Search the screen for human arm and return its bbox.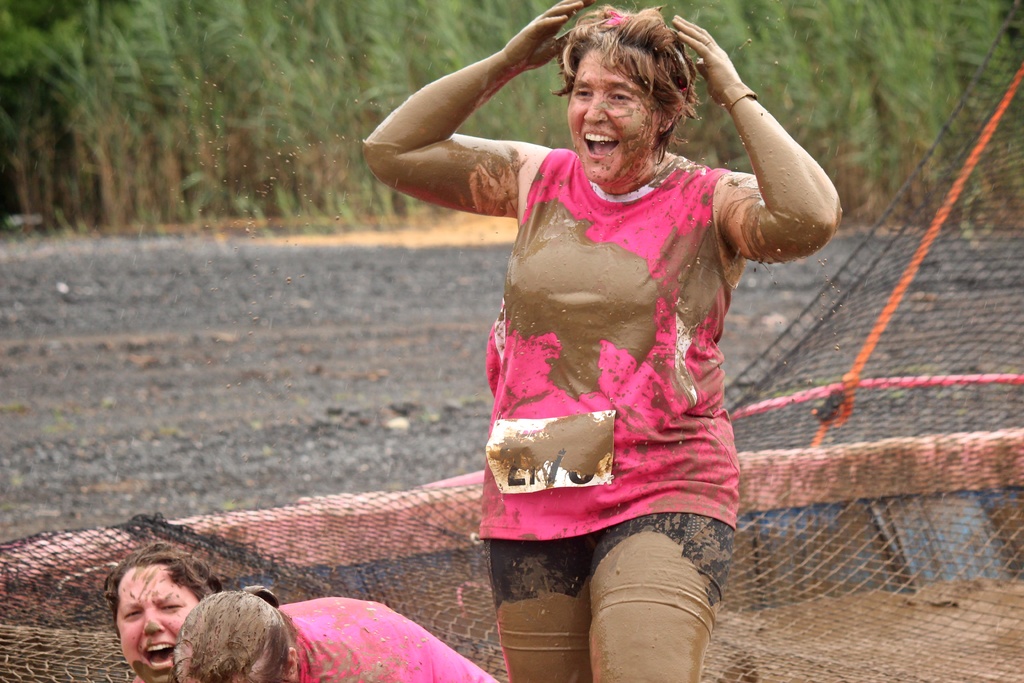
Found: crop(360, 0, 608, 222).
